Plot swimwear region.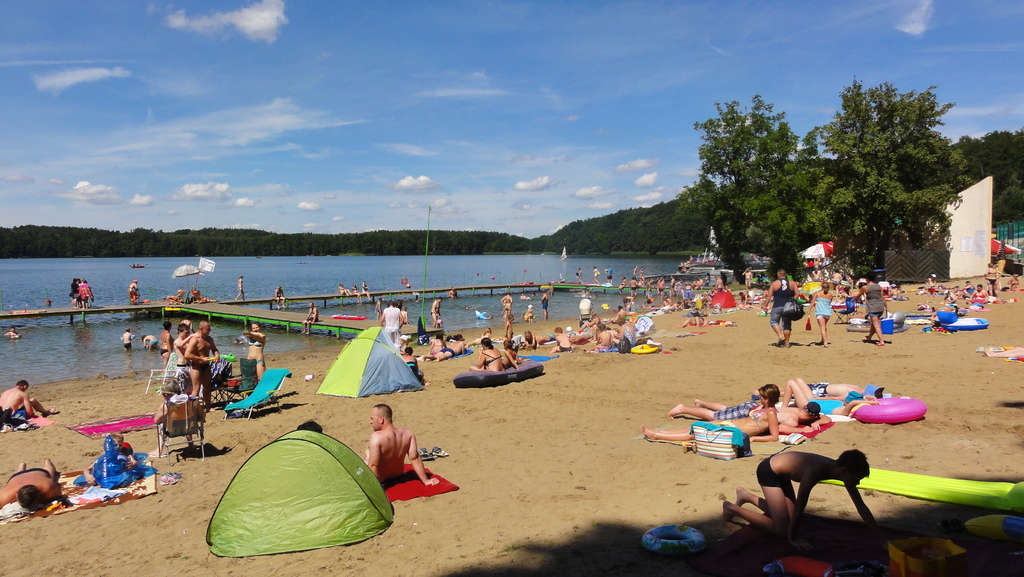
Plotted at rect(758, 455, 780, 487).
